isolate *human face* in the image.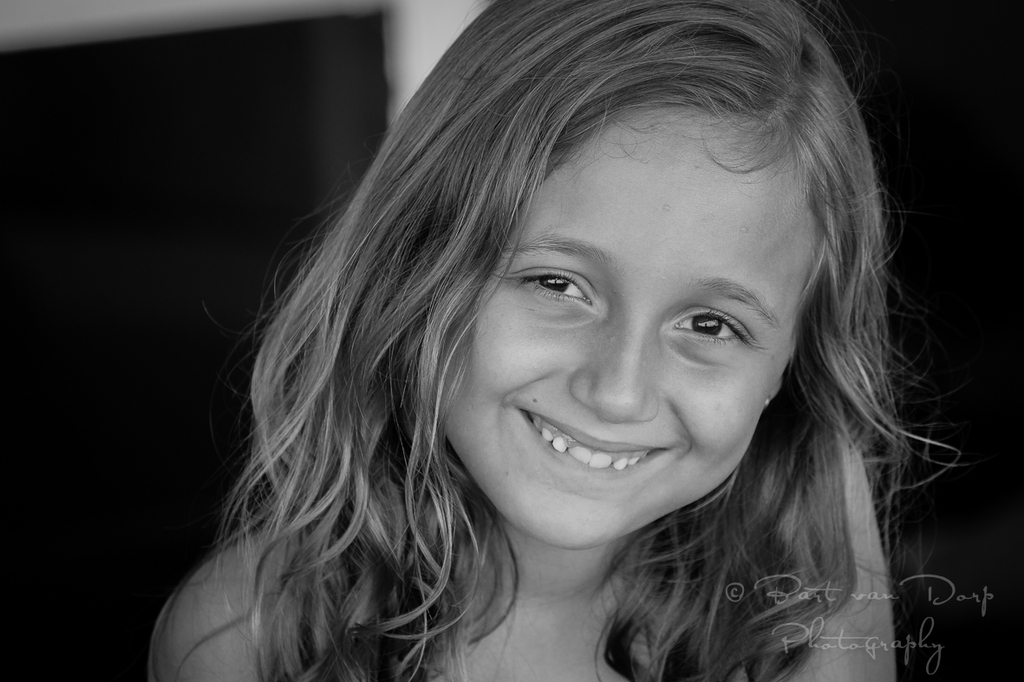
Isolated region: {"x1": 439, "y1": 102, "x2": 825, "y2": 552}.
